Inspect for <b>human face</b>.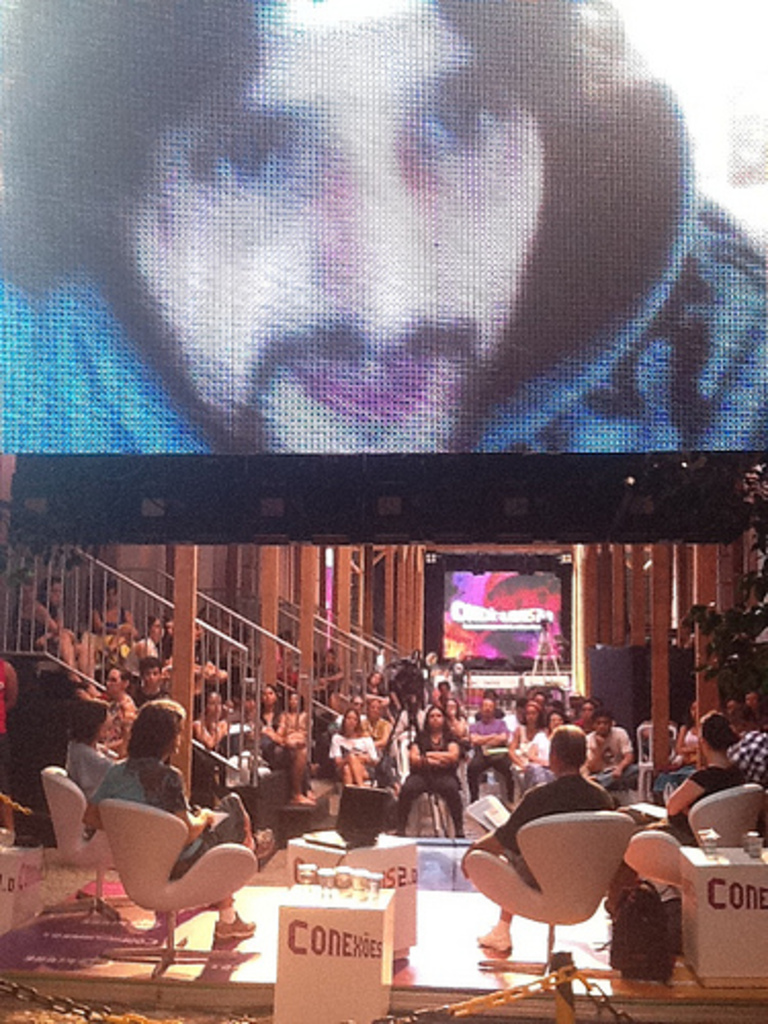
Inspection: pyautogui.locateOnScreen(141, 614, 170, 651).
